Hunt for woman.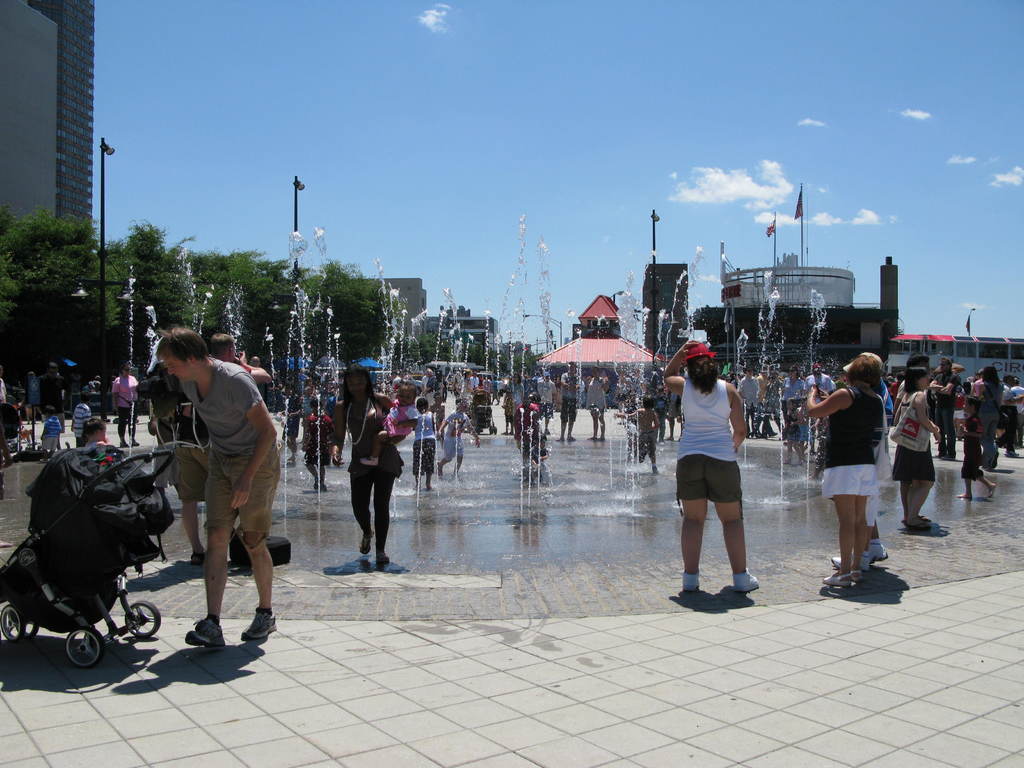
Hunted down at Rect(333, 367, 406, 567).
